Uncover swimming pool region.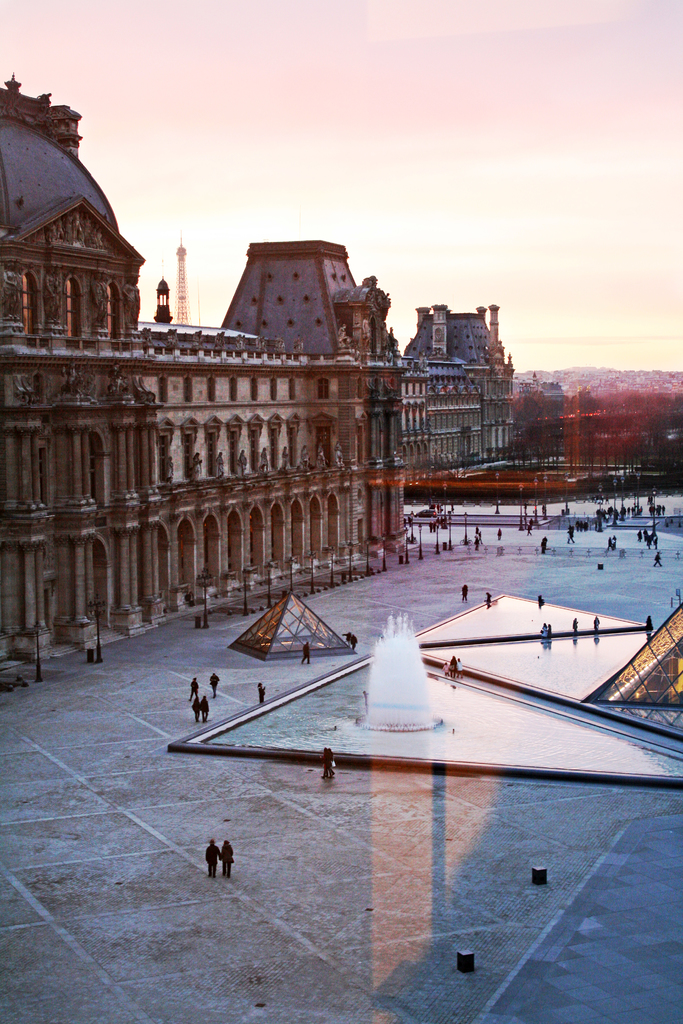
Uncovered: 403 512 682 550.
